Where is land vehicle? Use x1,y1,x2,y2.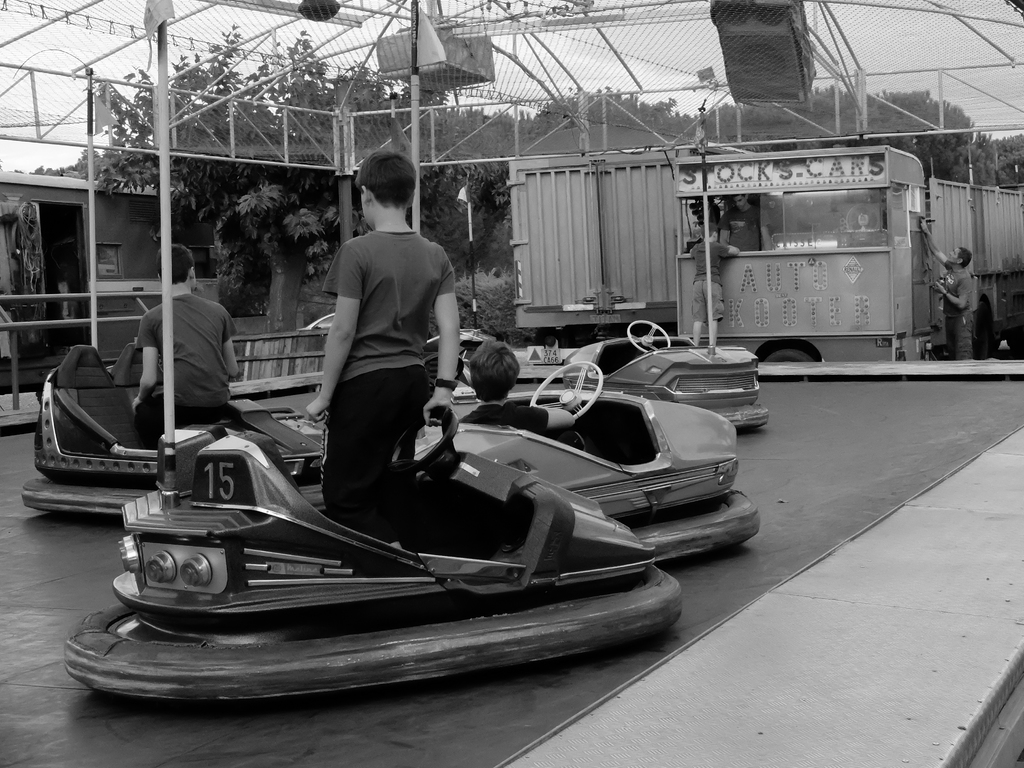
676,159,934,358.
